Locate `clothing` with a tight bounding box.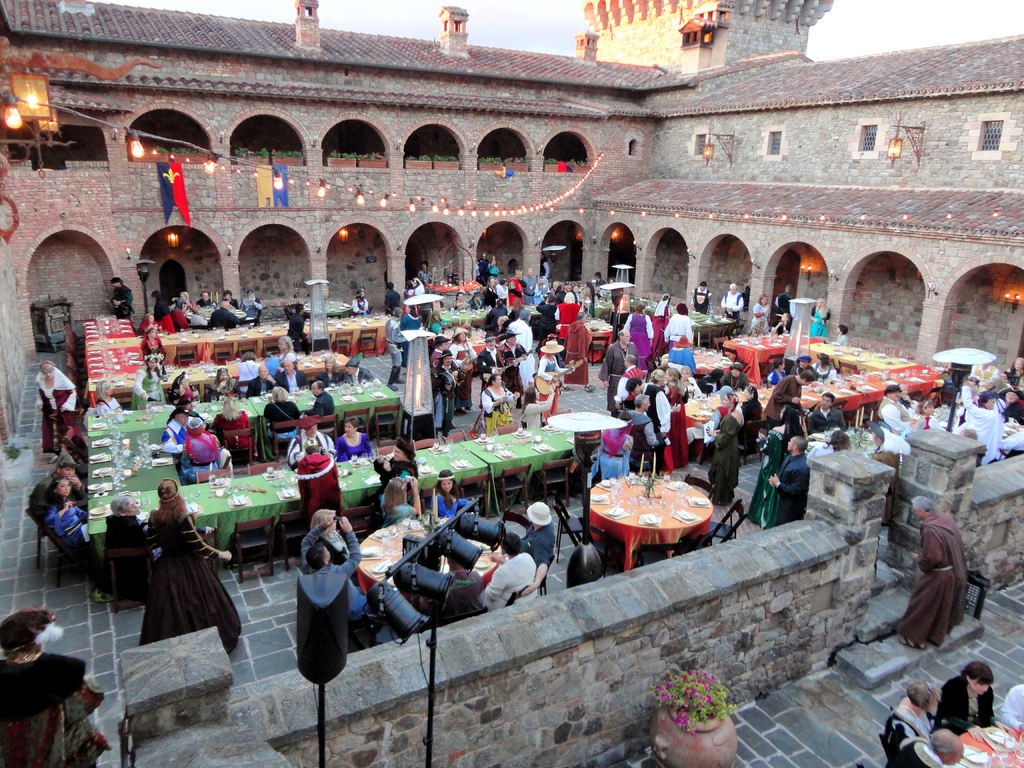
{"x1": 344, "y1": 430, "x2": 376, "y2": 463}.
